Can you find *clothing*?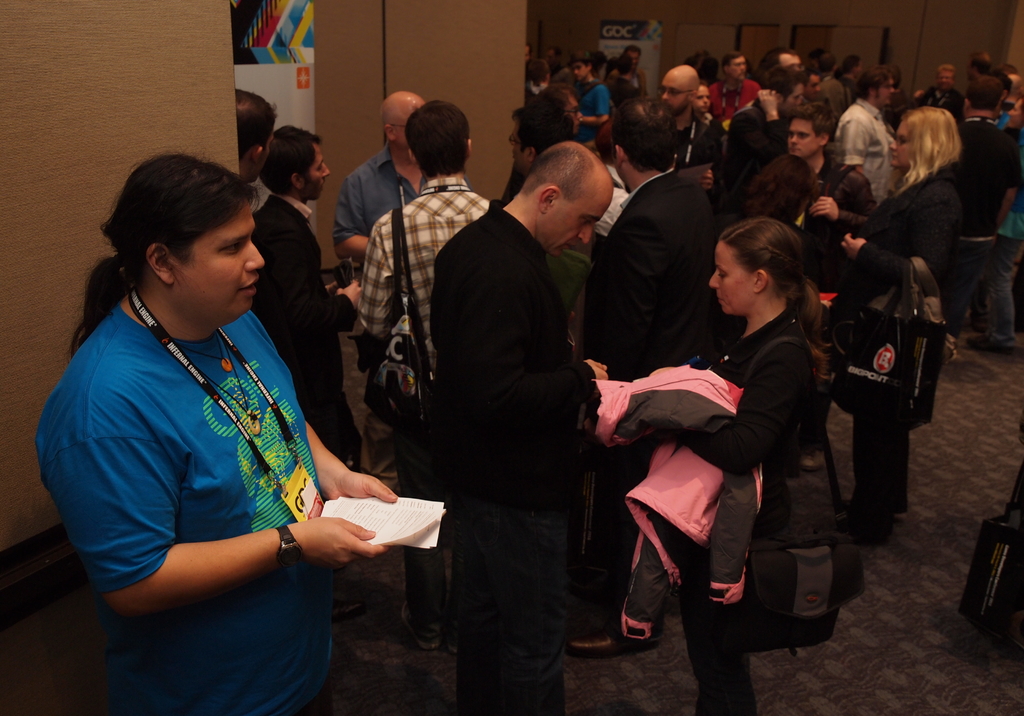
Yes, bounding box: 428/196/602/715.
